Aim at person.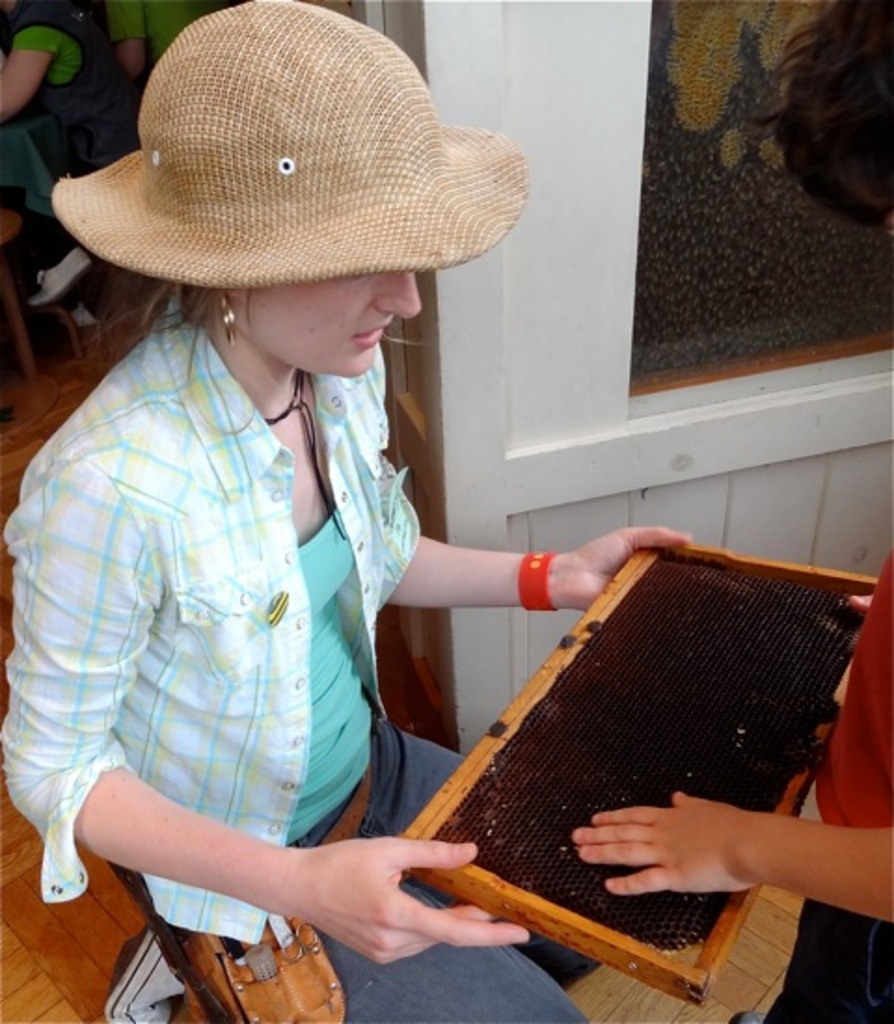
Aimed at (115,0,227,89).
